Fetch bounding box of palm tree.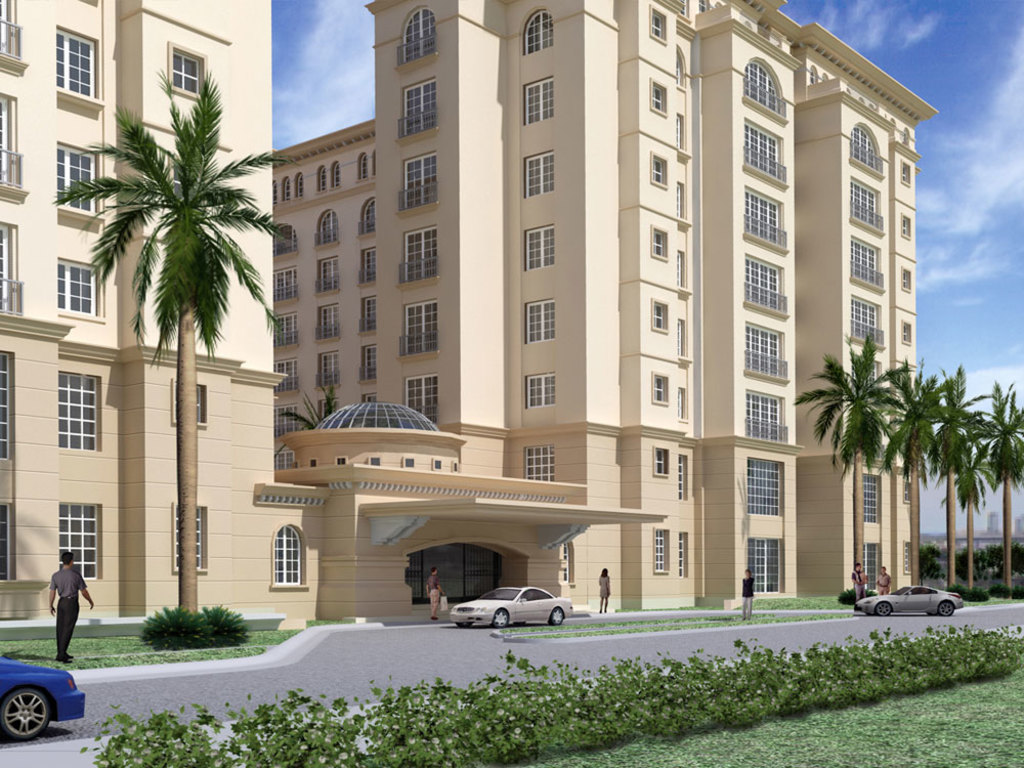
Bbox: bbox=[948, 433, 994, 599].
